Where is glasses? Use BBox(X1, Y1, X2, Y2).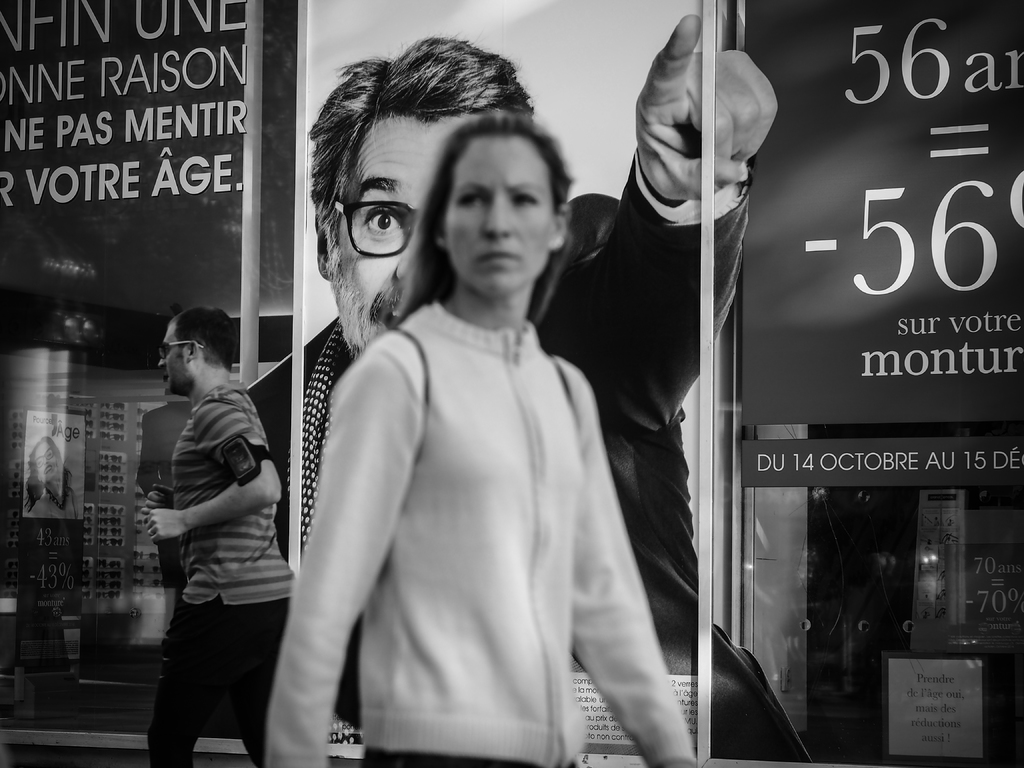
BBox(33, 449, 52, 470).
